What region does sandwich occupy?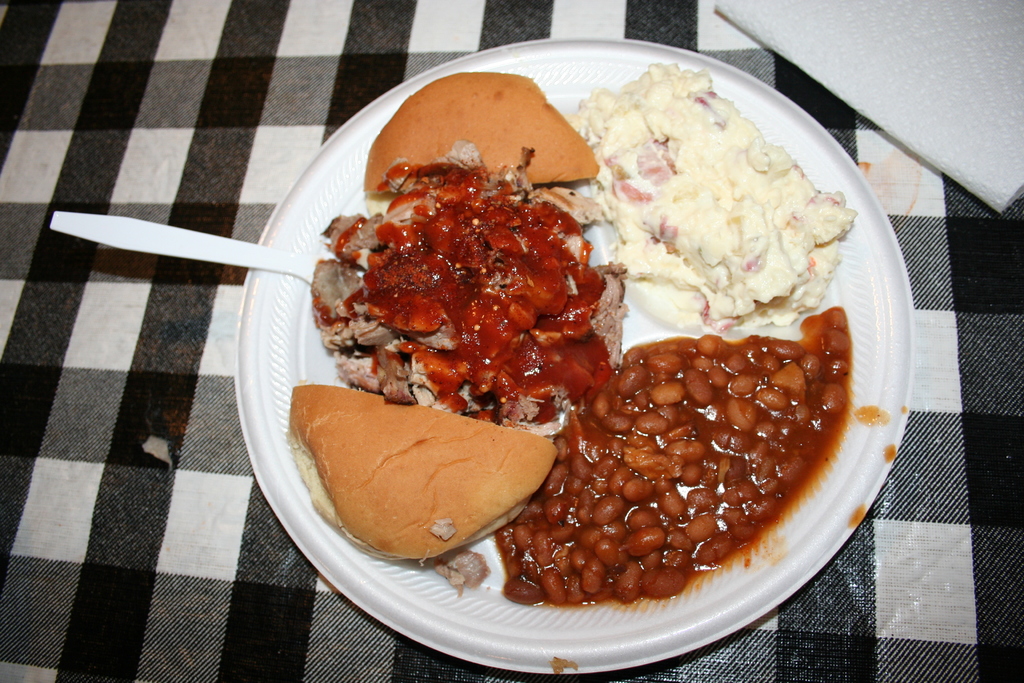
bbox=[361, 72, 601, 195].
